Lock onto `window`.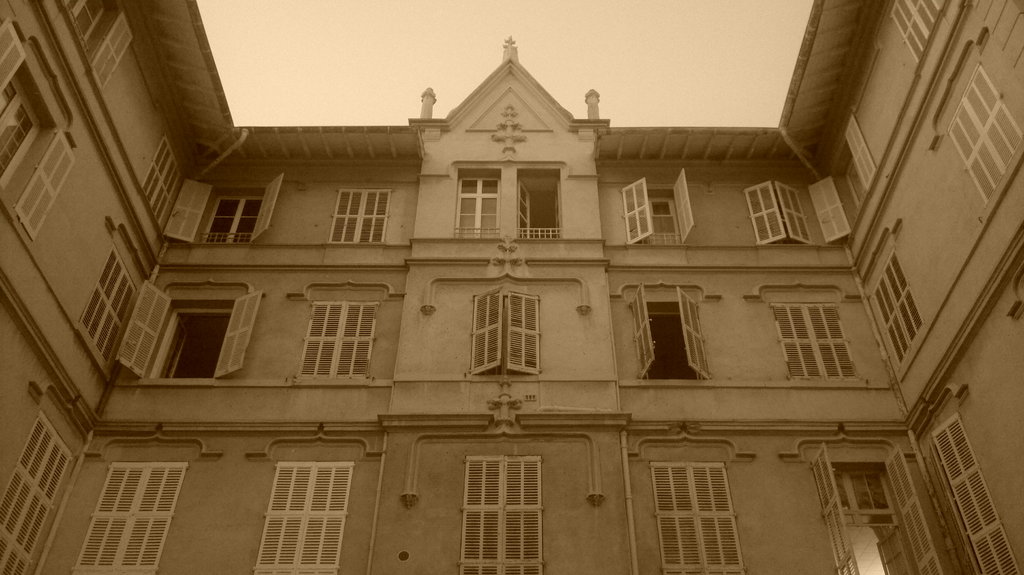
Locked: (952,62,1023,203).
